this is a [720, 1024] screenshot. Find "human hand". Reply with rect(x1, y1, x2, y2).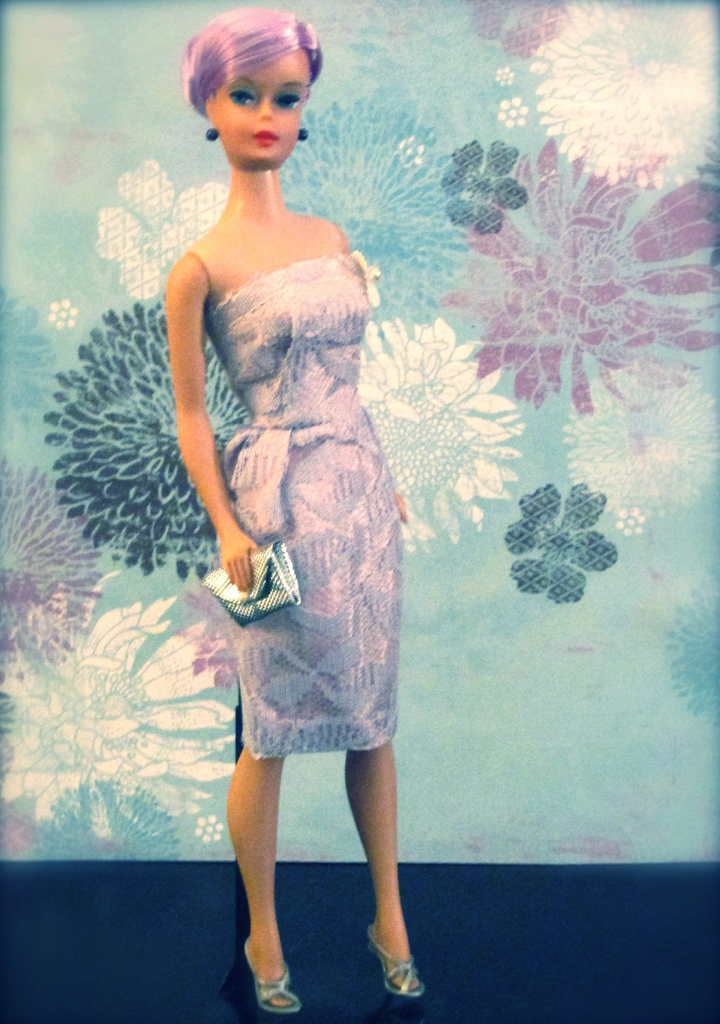
rect(218, 540, 254, 582).
